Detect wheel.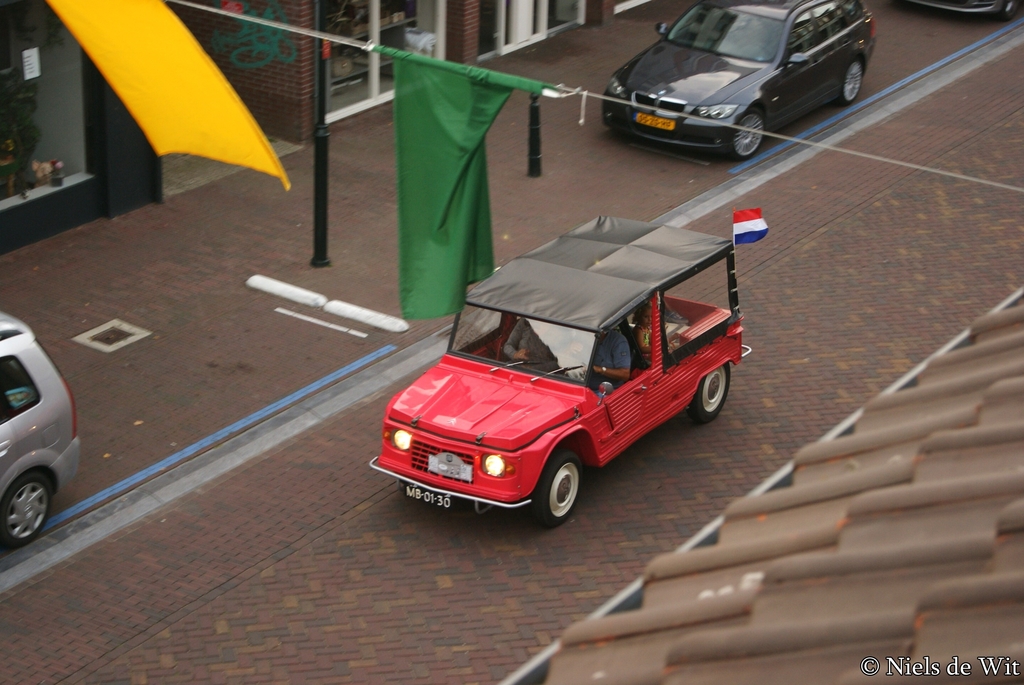
Detected at rect(836, 56, 872, 106).
